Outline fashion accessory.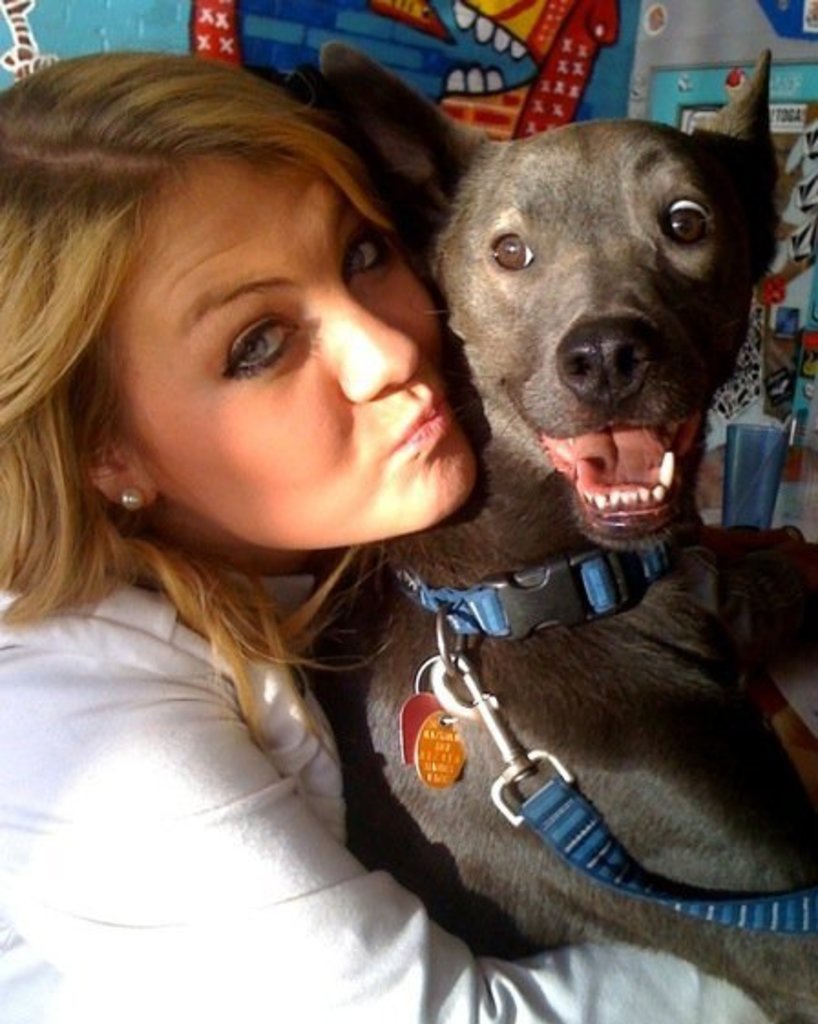
Outline: rect(122, 489, 139, 506).
